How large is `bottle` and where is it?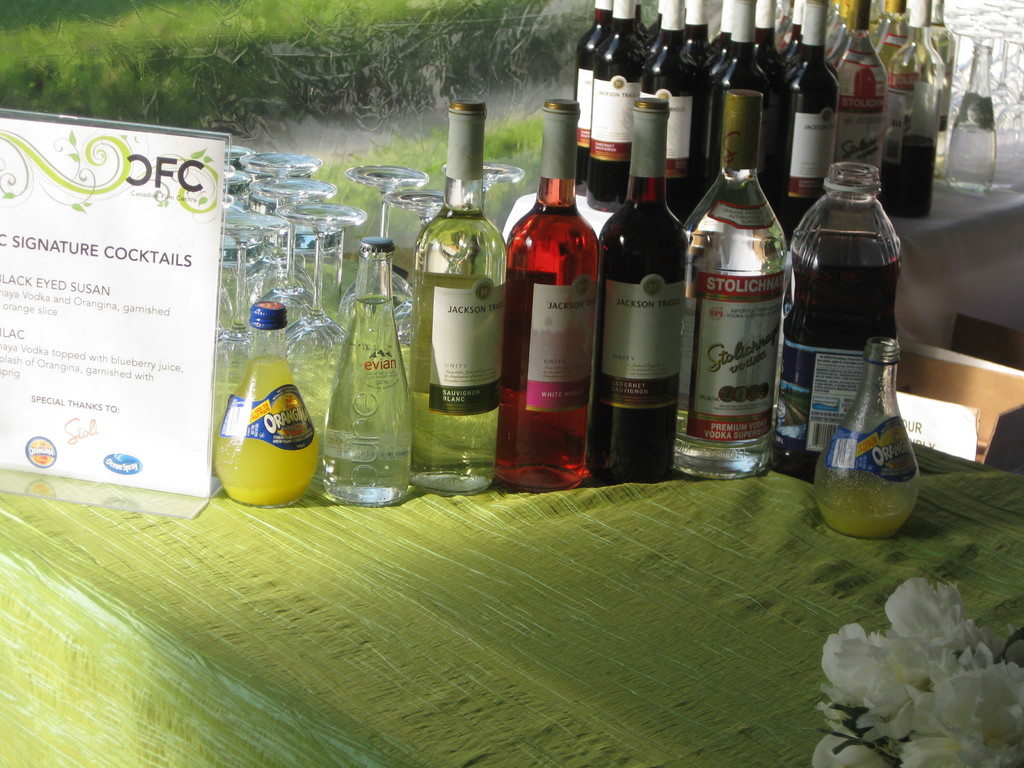
Bounding box: detection(642, 0, 664, 32).
